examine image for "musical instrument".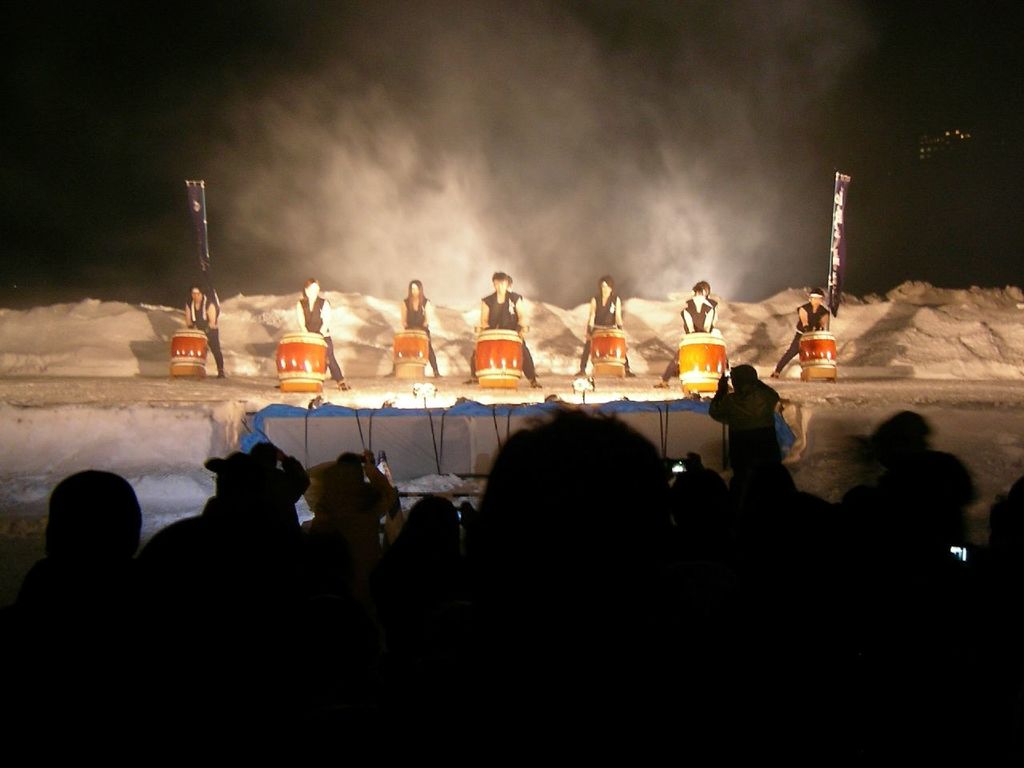
Examination result: [left=389, top=326, right=427, bottom=378].
